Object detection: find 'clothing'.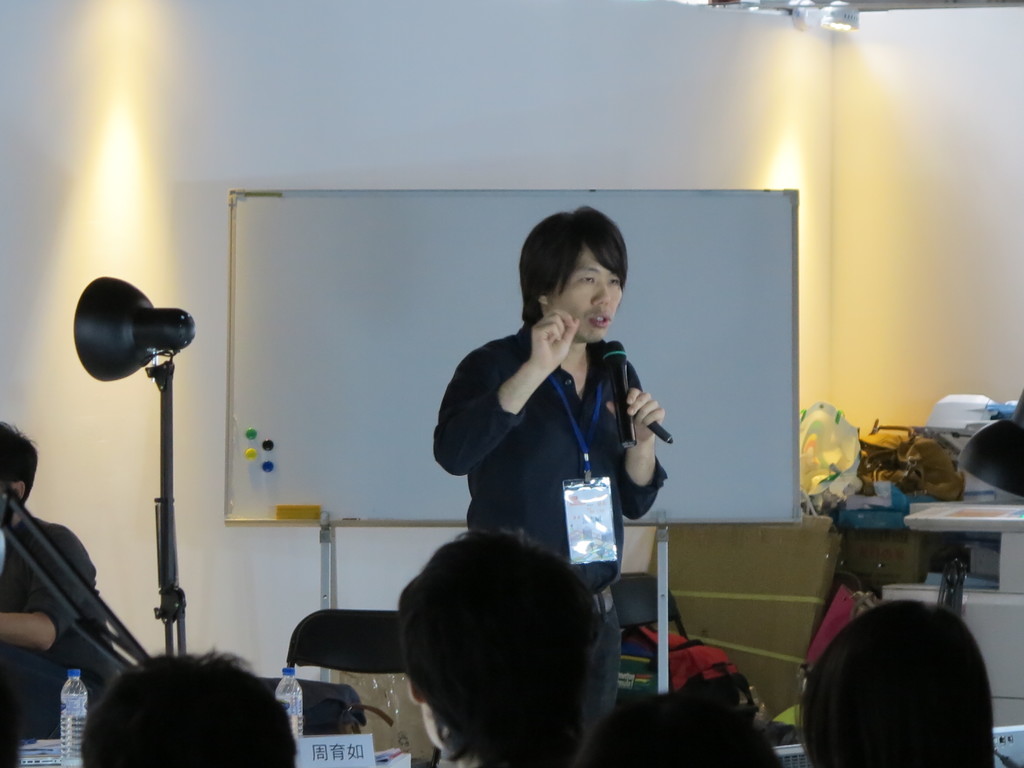
select_region(425, 319, 667, 740).
